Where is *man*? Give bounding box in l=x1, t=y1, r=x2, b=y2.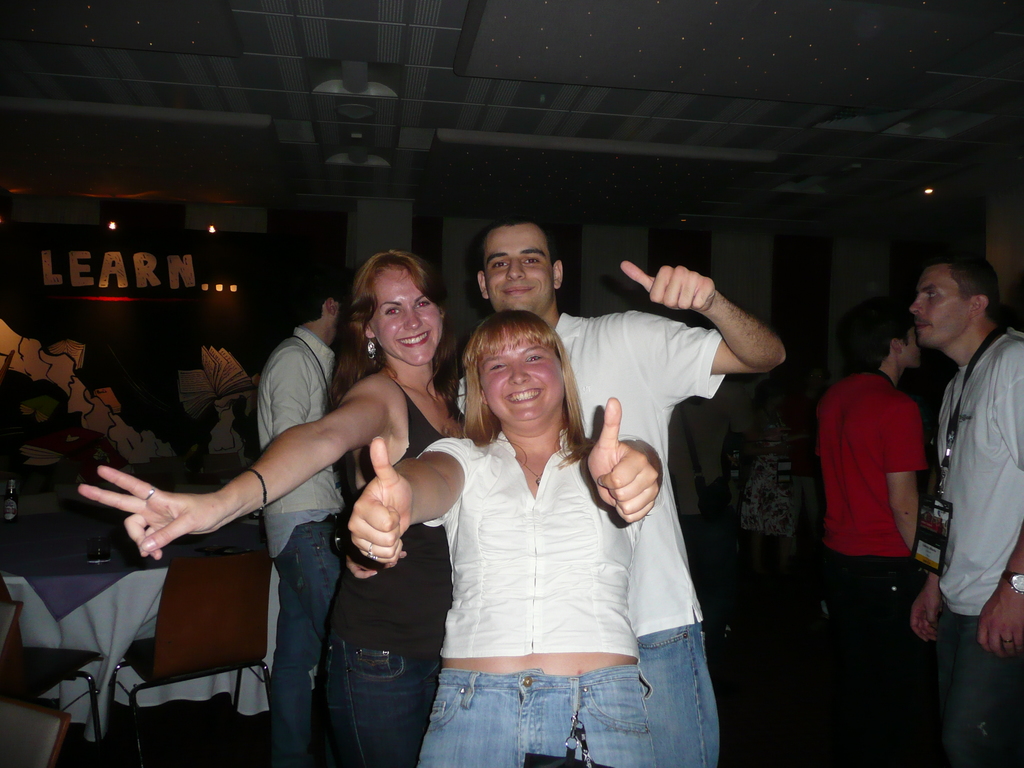
l=902, t=218, r=1021, b=699.
